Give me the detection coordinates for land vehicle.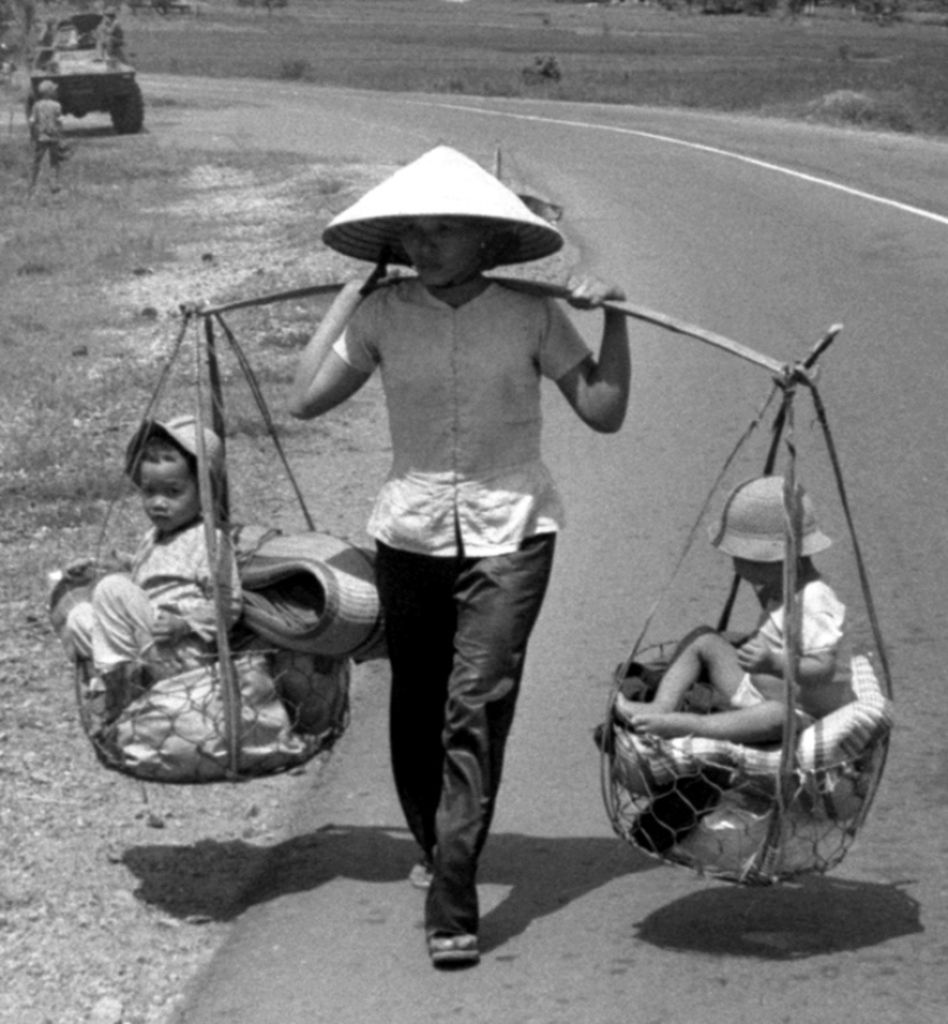
bbox(20, 12, 149, 129).
